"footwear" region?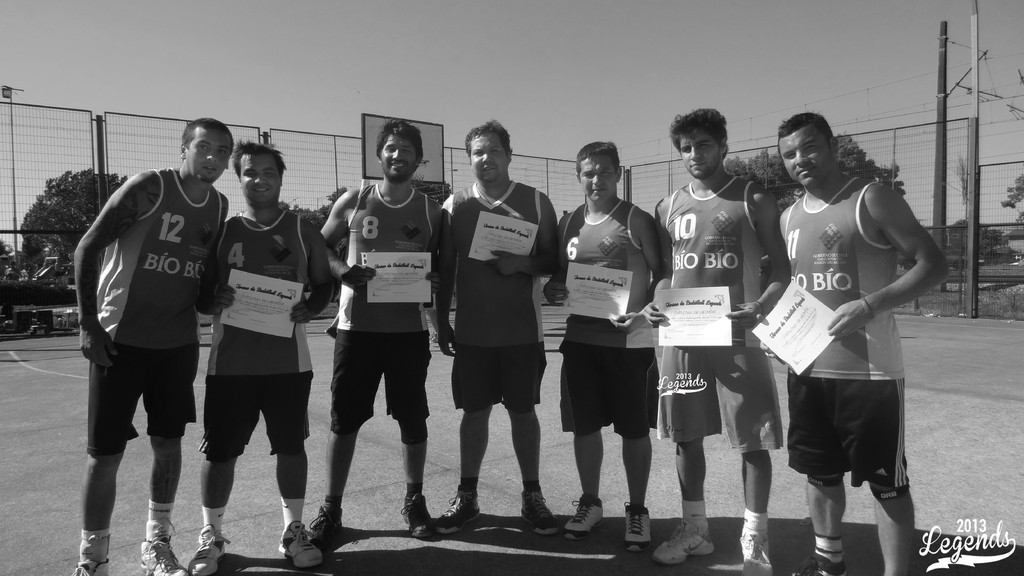
652 518 713 566
